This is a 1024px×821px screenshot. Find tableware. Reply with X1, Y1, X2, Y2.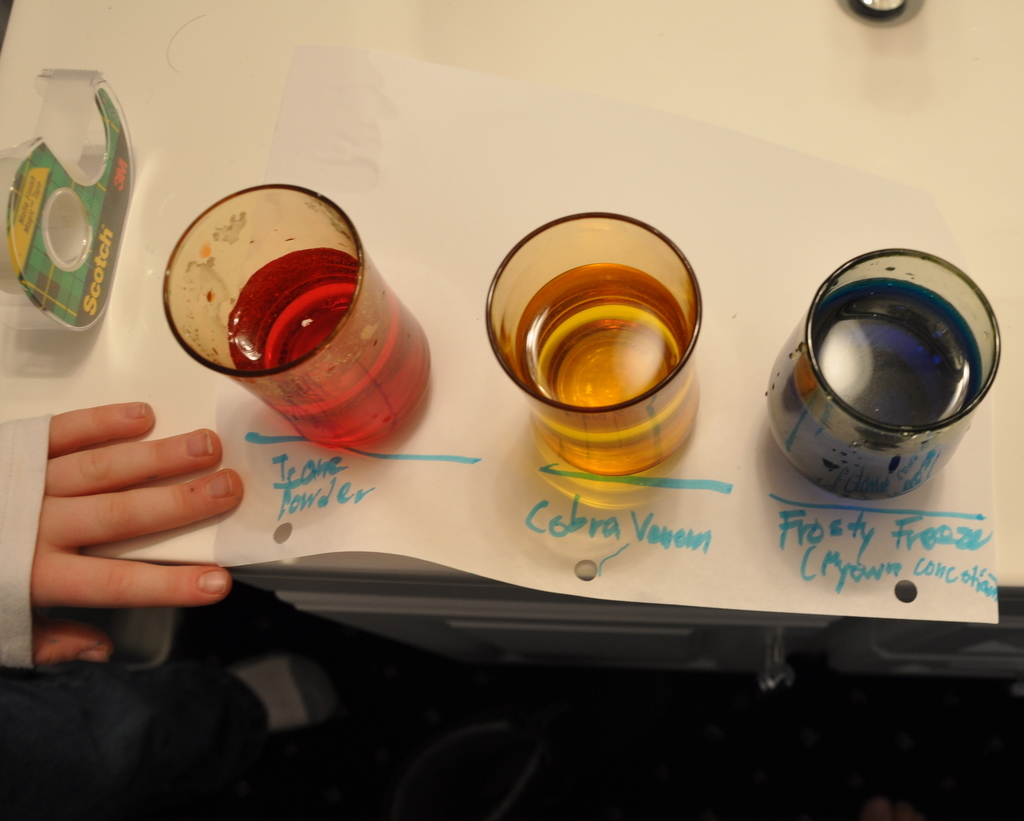
761, 242, 1002, 502.
